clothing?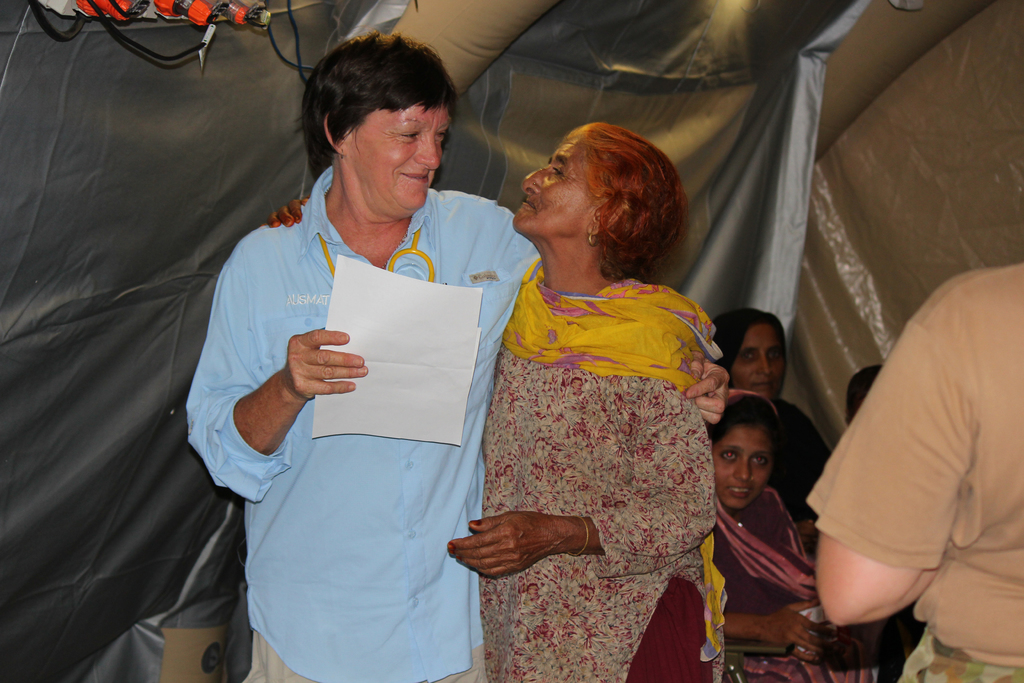
<box>178,156,541,682</box>
